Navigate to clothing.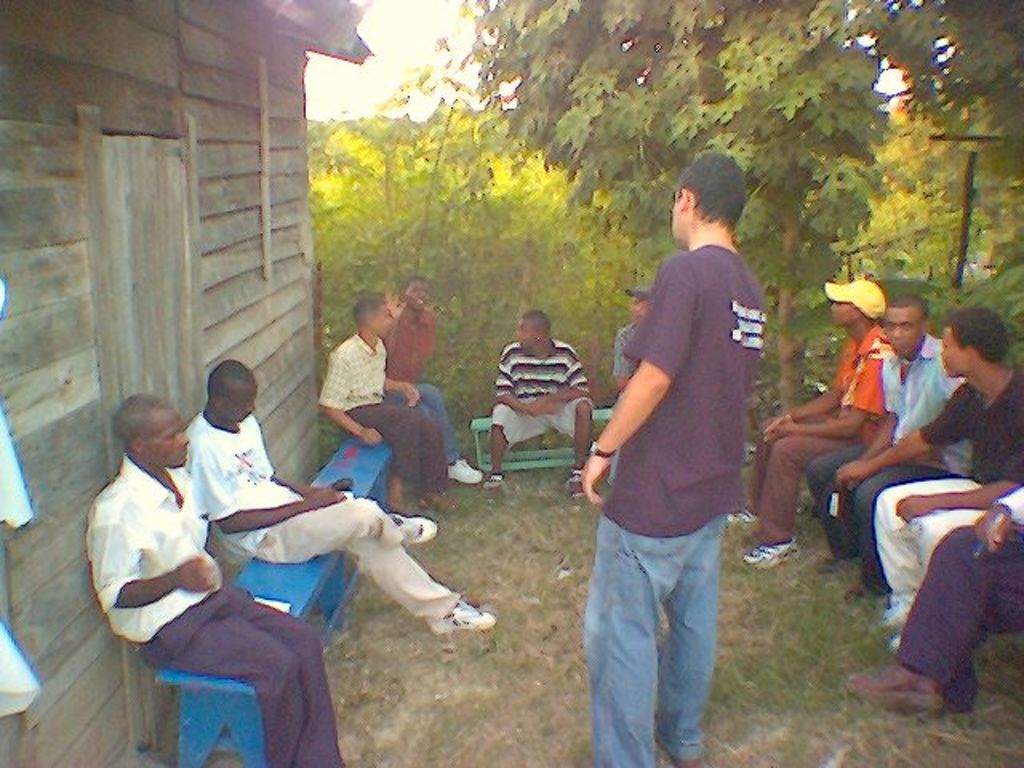
Navigation target: 90:451:216:645.
